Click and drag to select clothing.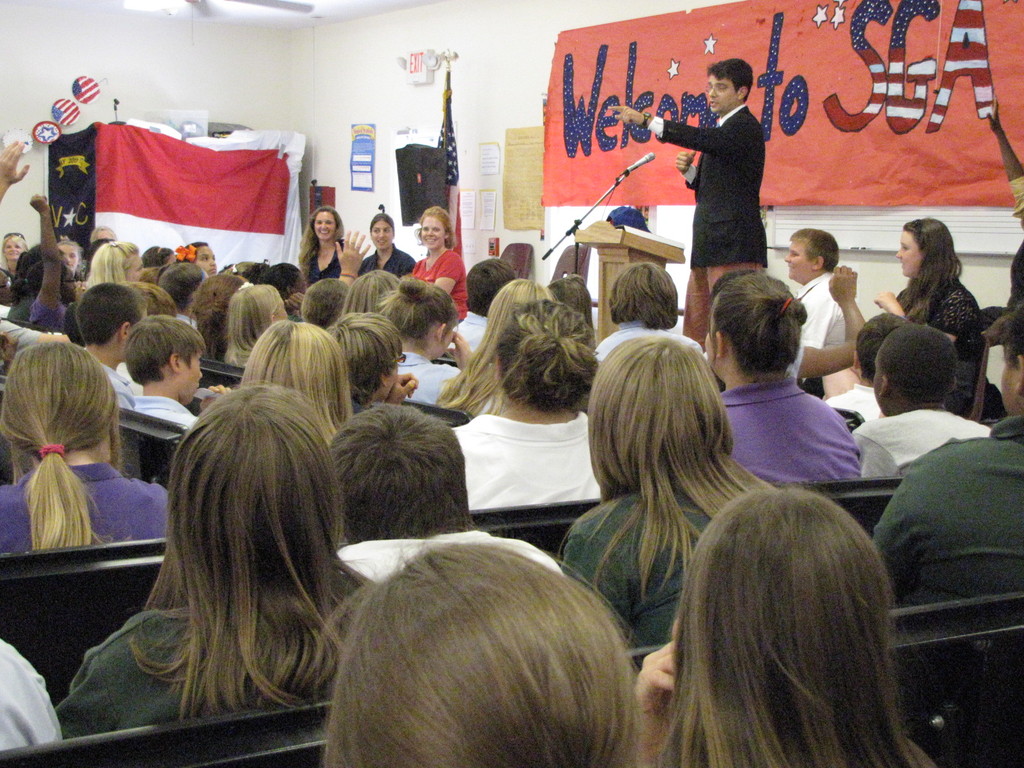
Selection: [x1=138, y1=397, x2=192, y2=437].
